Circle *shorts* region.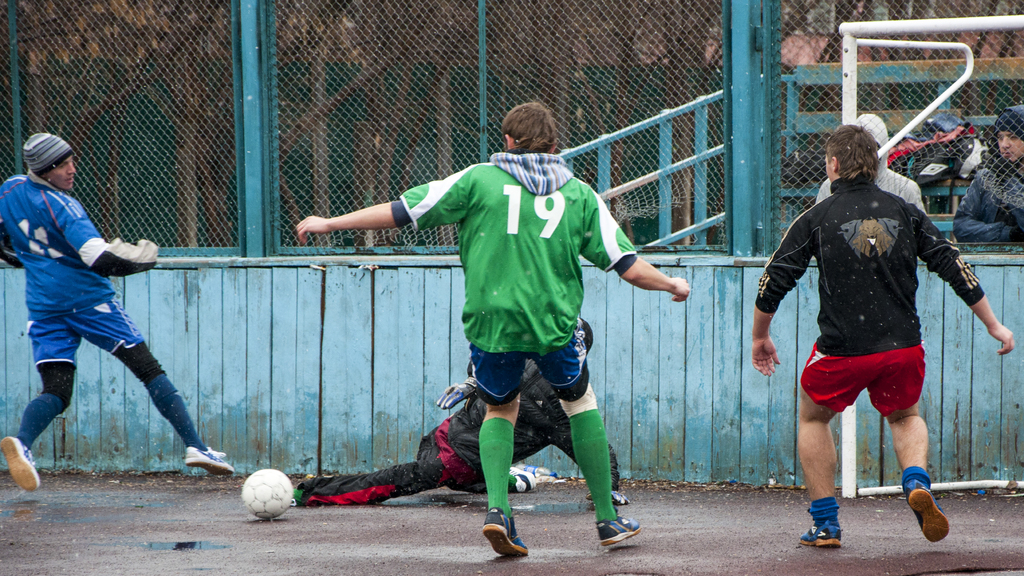
Region: bbox=(25, 292, 147, 367).
